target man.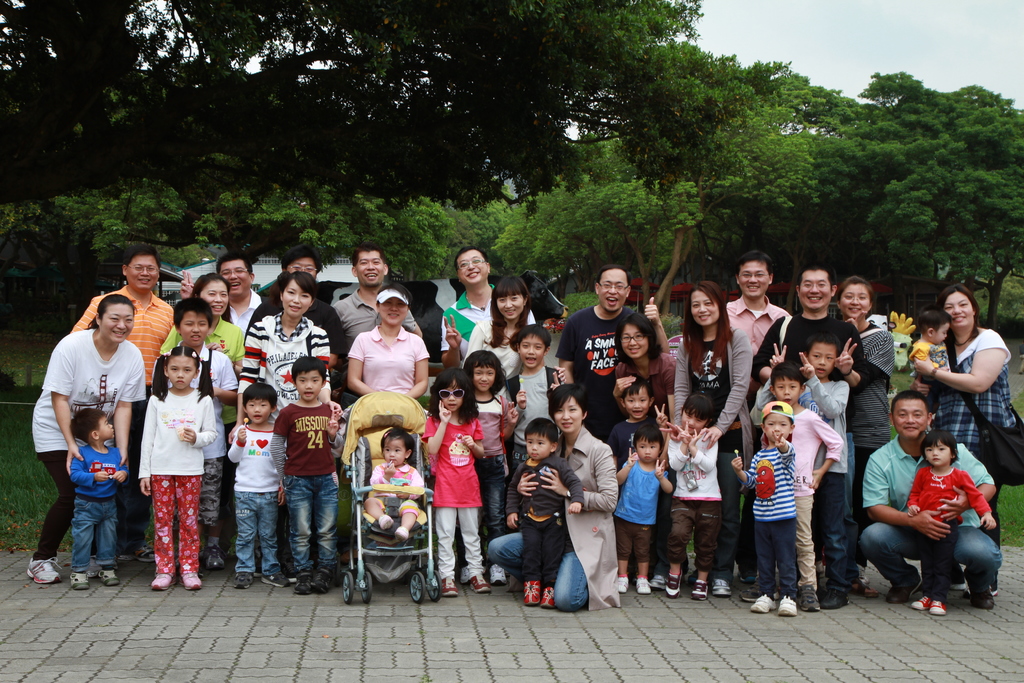
Target region: [x1=749, y1=263, x2=867, y2=610].
